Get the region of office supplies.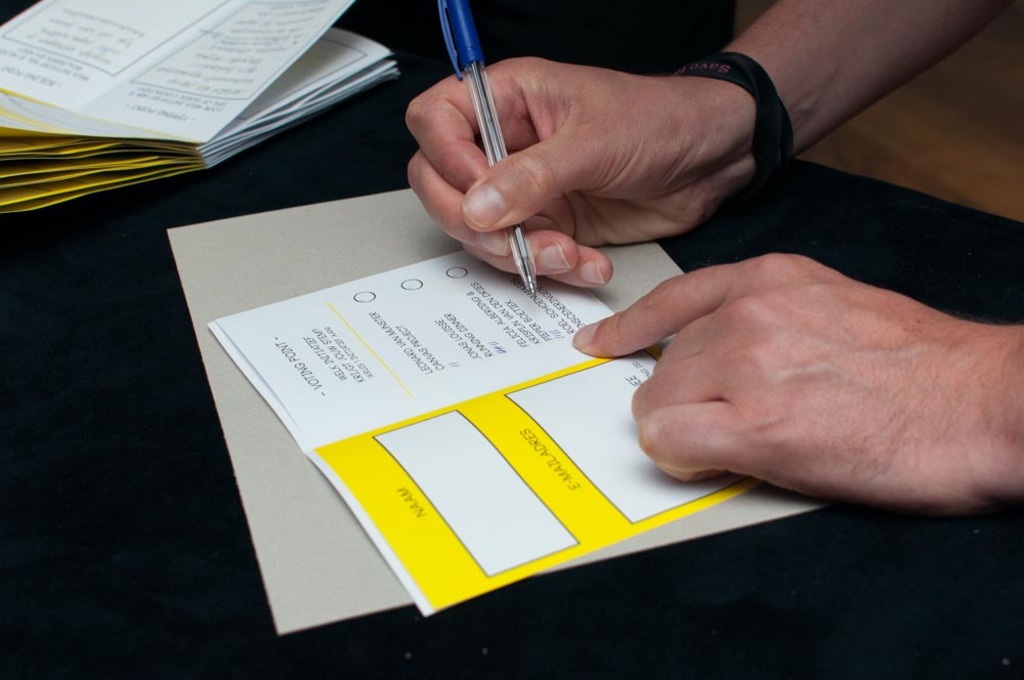
(436, 0, 537, 294).
